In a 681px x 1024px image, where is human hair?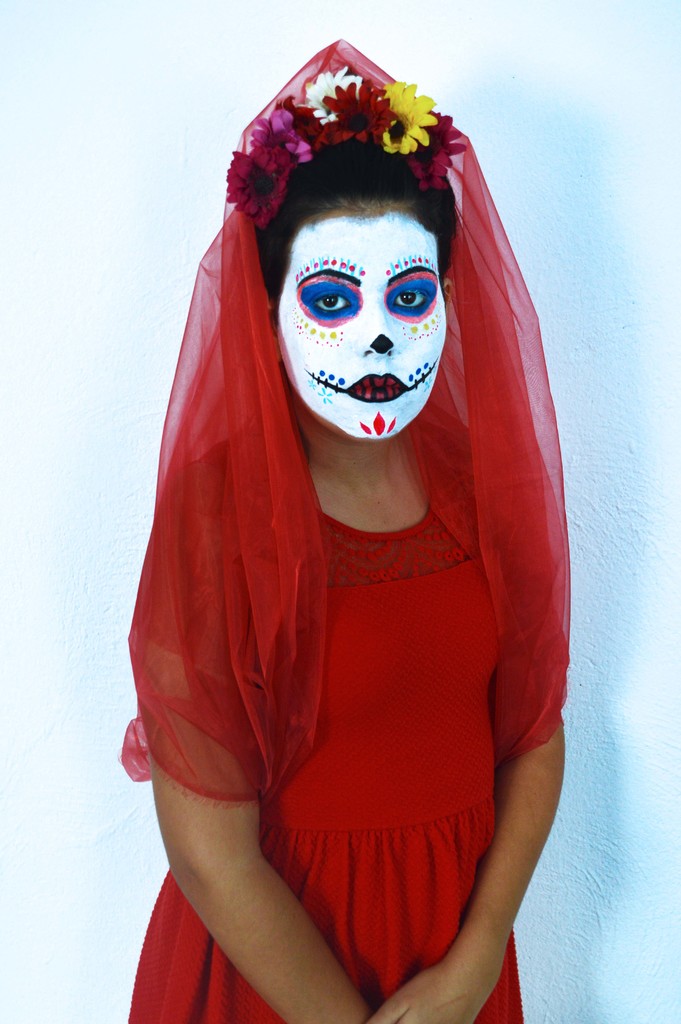
243 121 461 311.
